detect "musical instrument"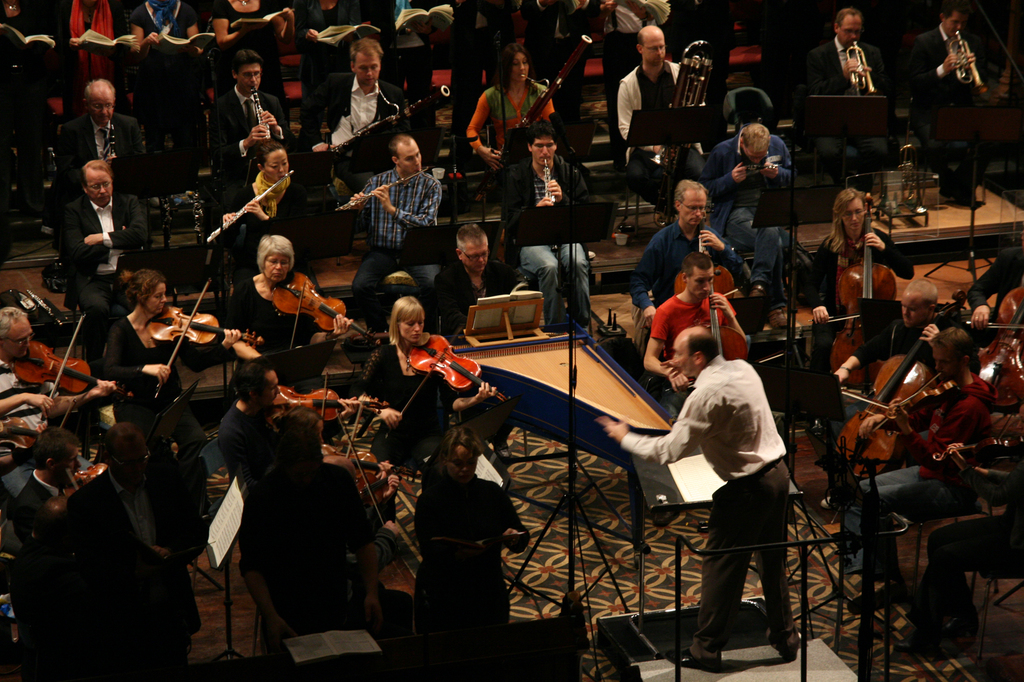
l=106, t=120, r=114, b=176
